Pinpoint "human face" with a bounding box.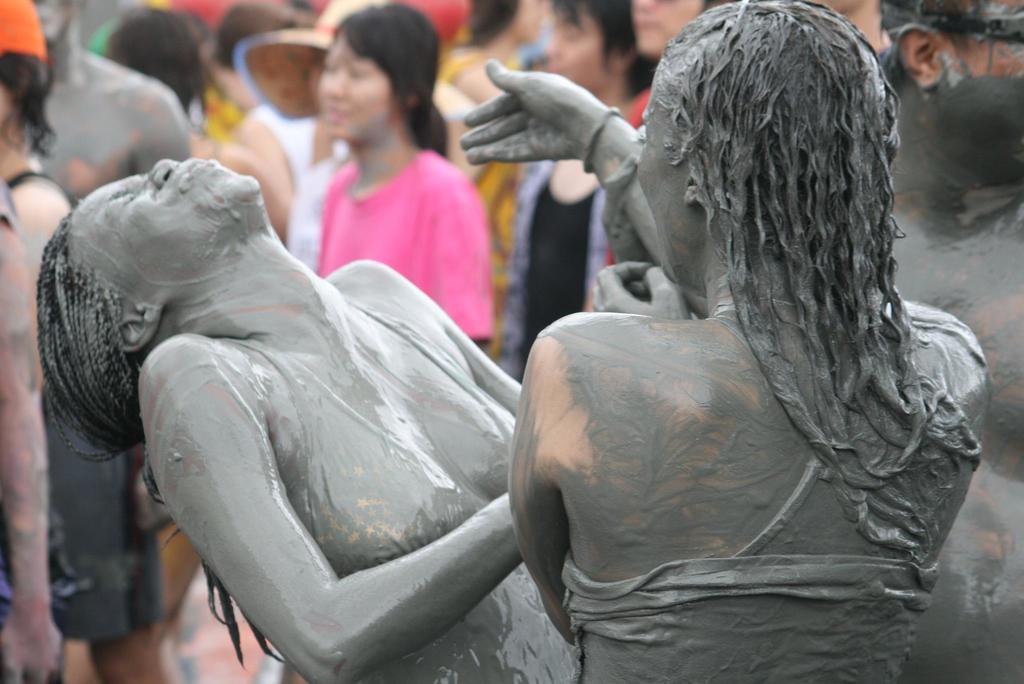
(628, 0, 703, 71).
